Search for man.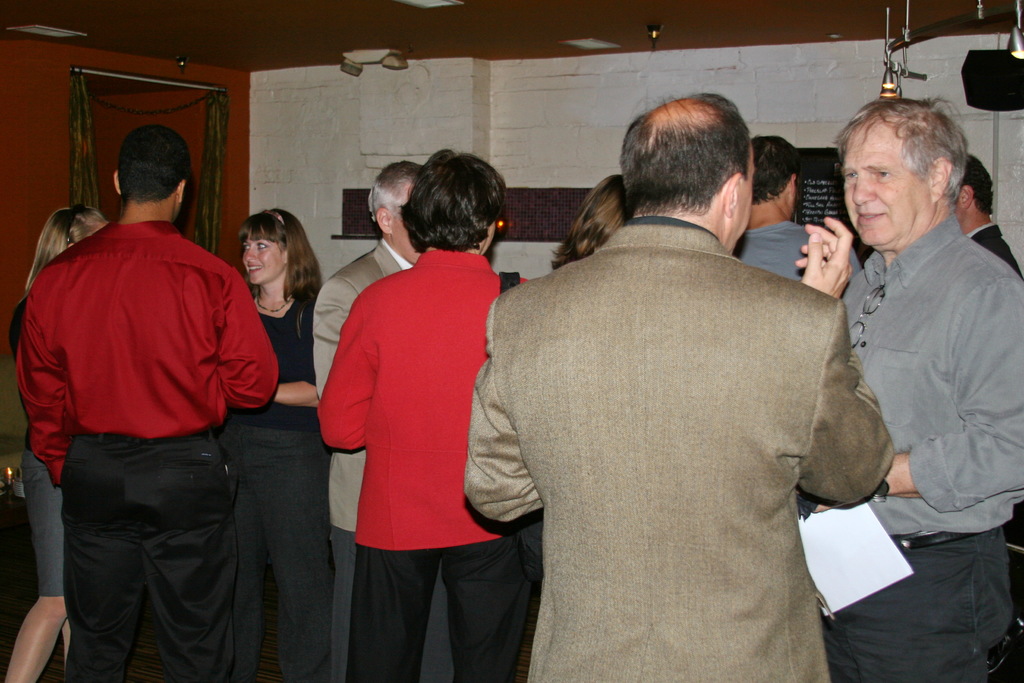
Found at [left=797, top=94, right=1023, bottom=682].
